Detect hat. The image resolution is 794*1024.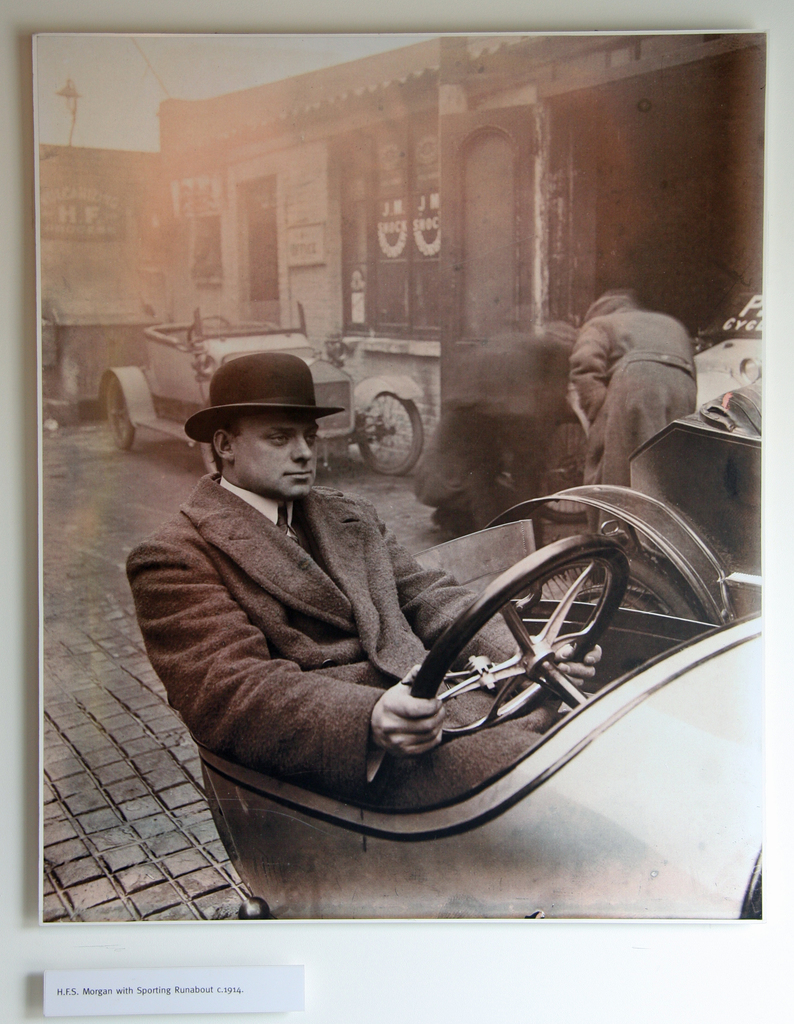
region(189, 356, 346, 445).
